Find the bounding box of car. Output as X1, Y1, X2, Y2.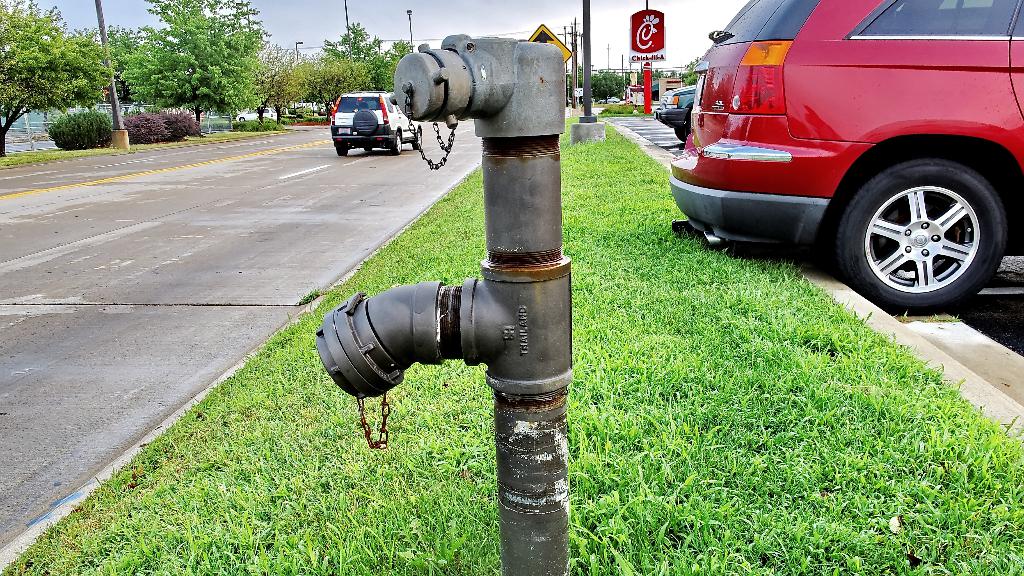
650, 85, 699, 141.
